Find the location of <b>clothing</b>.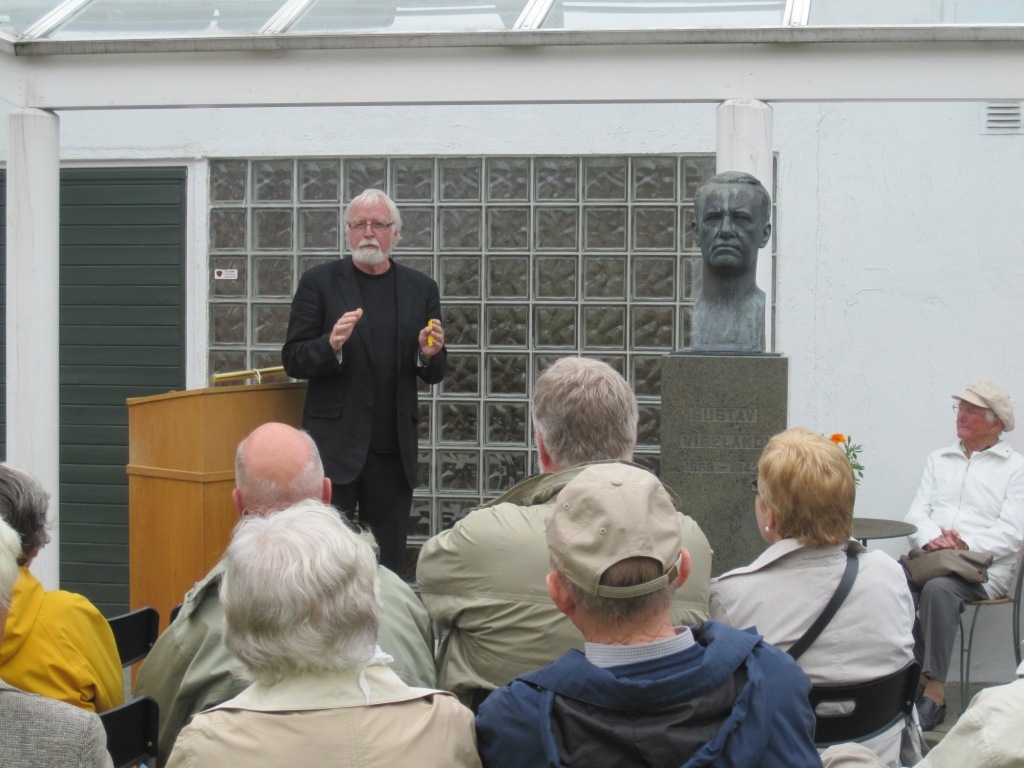
Location: Rect(820, 653, 1023, 767).
